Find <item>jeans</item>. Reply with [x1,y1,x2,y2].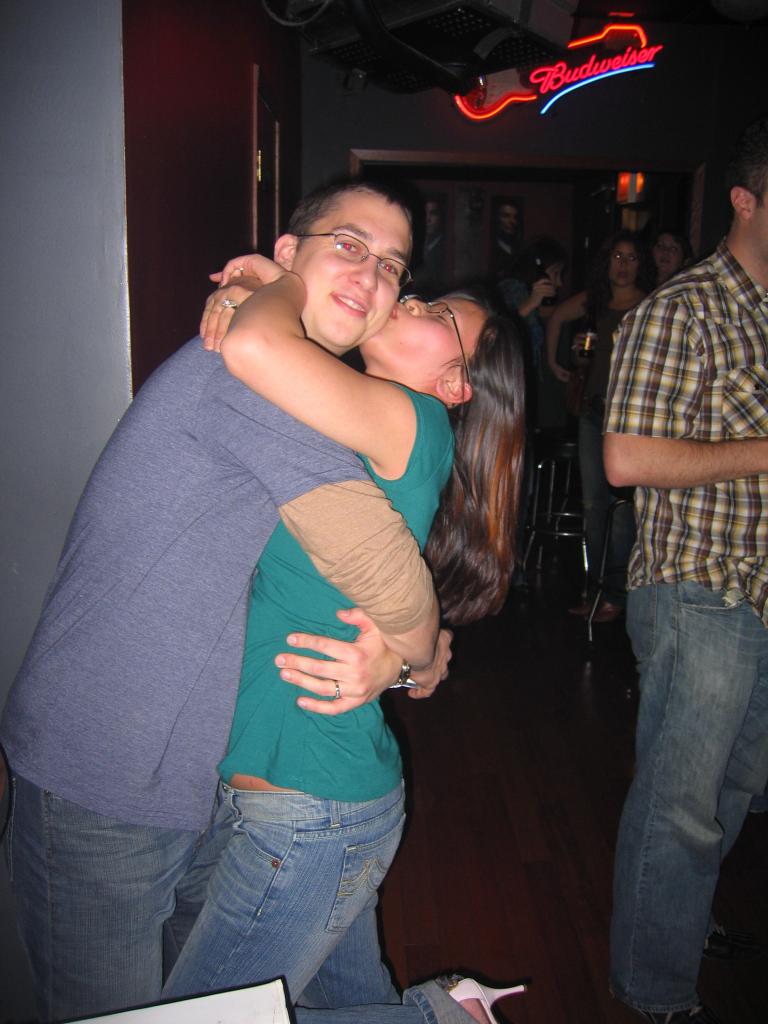
[162,774,479,1023].
